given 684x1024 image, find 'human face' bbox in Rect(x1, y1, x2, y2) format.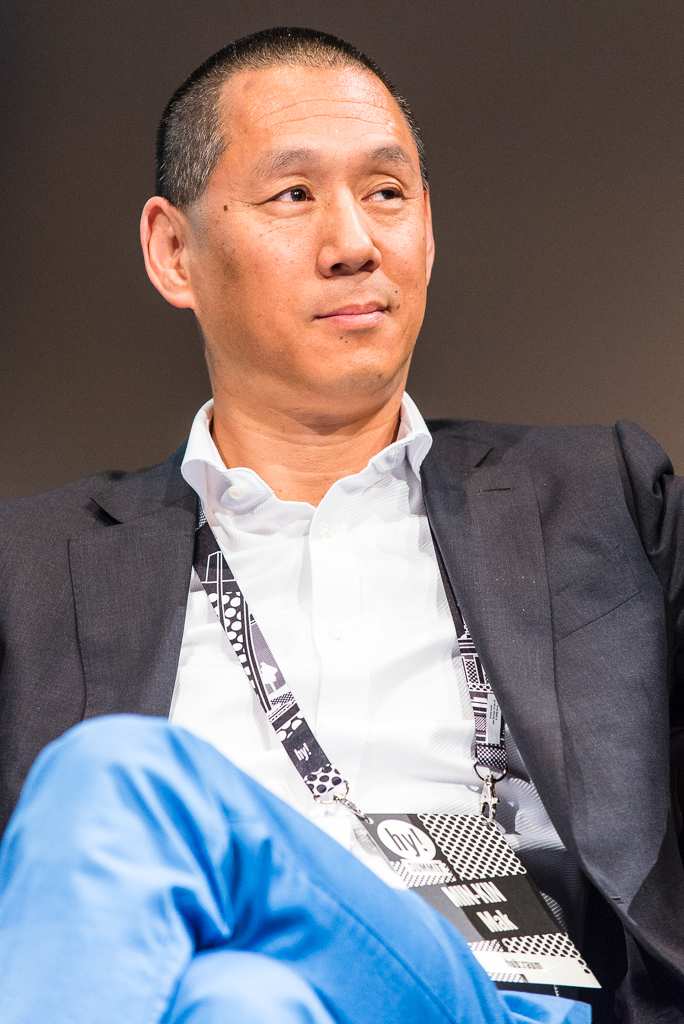
Rect(188, 63, 420, 393).
